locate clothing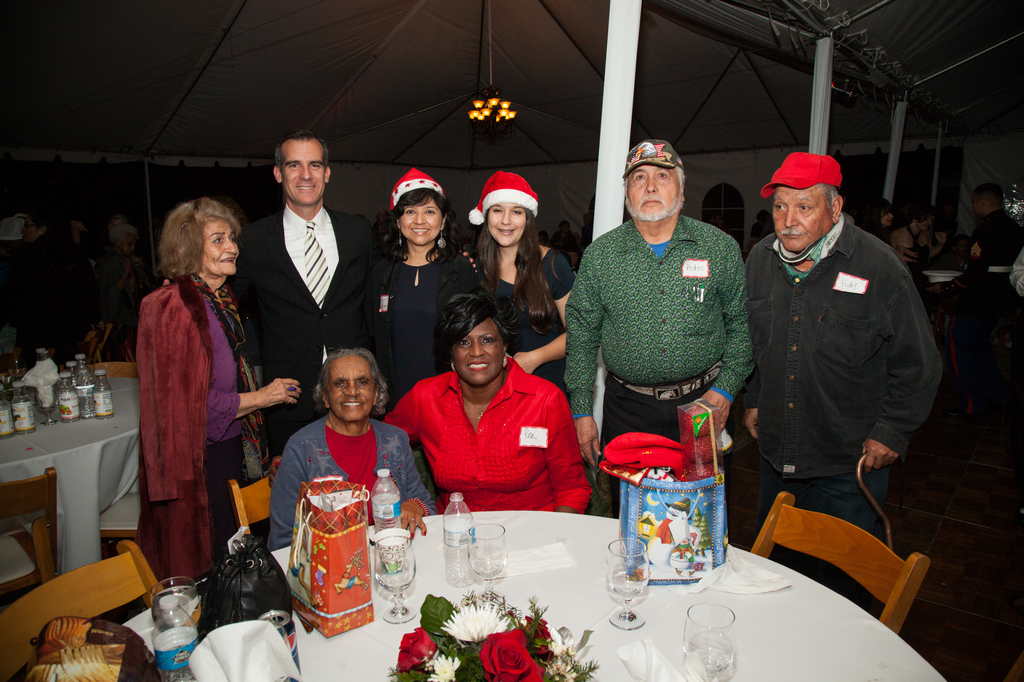
BBox(567, 219, 753, 514)
